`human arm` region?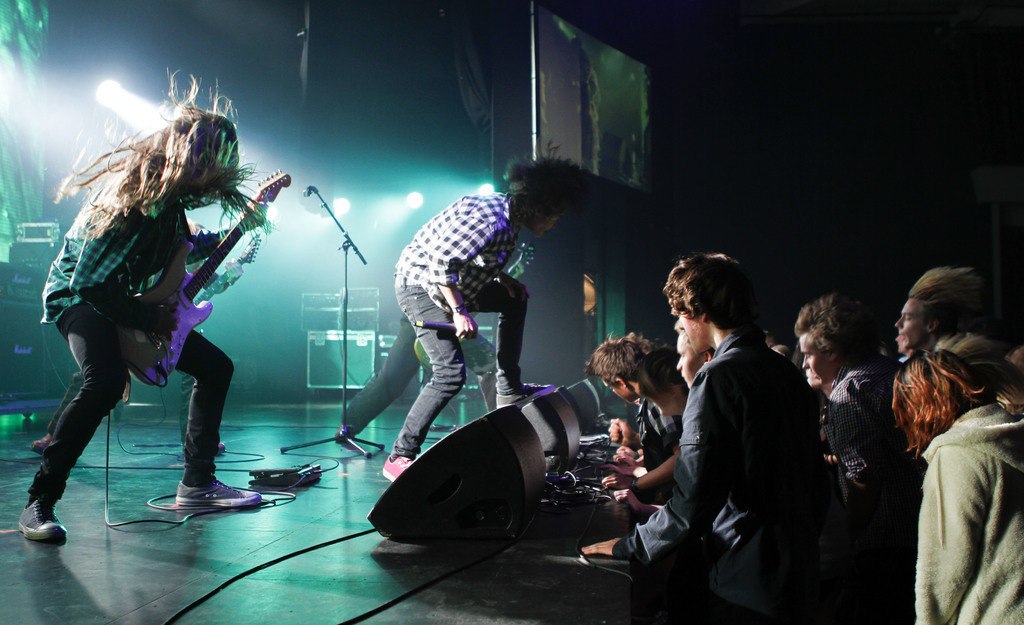
l=912, t=429, r=1009, b=624
